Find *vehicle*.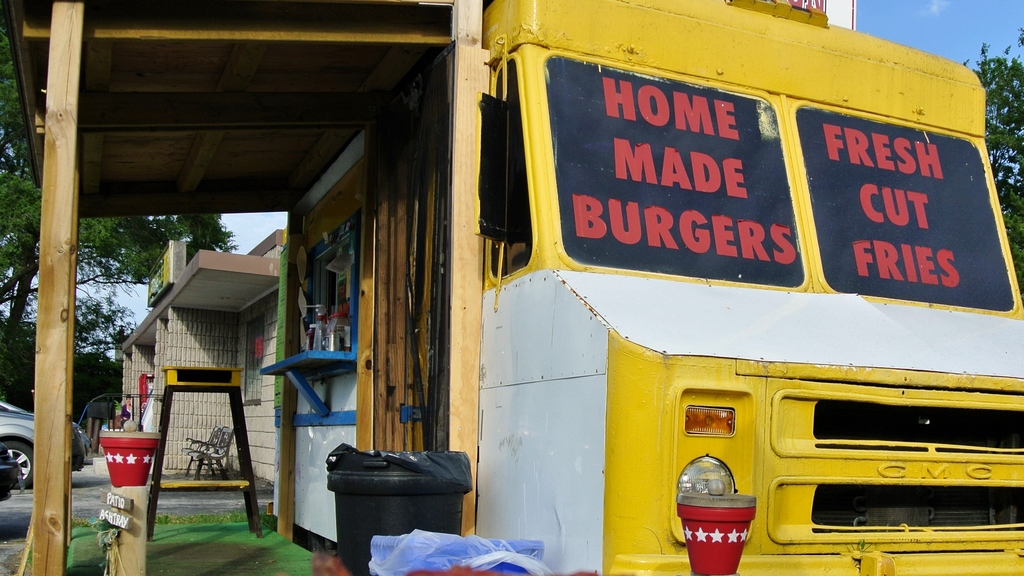
{"x1": 56, "y1": 0, "x2": 1023, "y2": 575}.
